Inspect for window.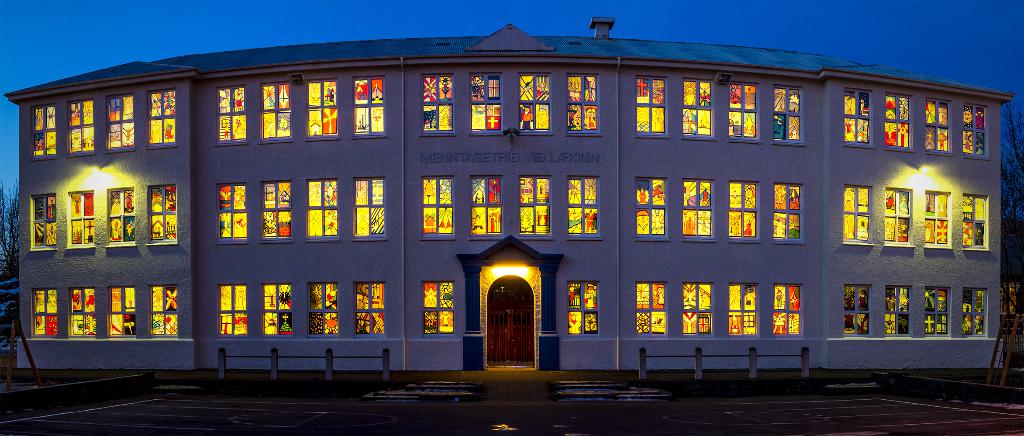
Inspection: BBox(680, 283, 714, 336).
